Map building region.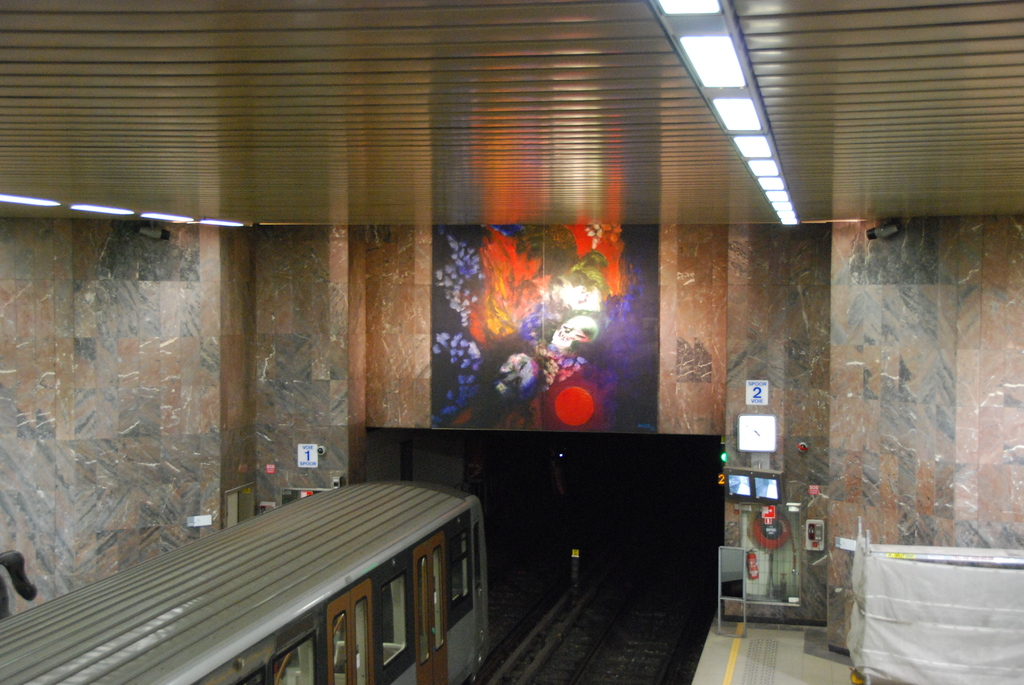
Mapped to Rect(0, 0, 1023, 684).
